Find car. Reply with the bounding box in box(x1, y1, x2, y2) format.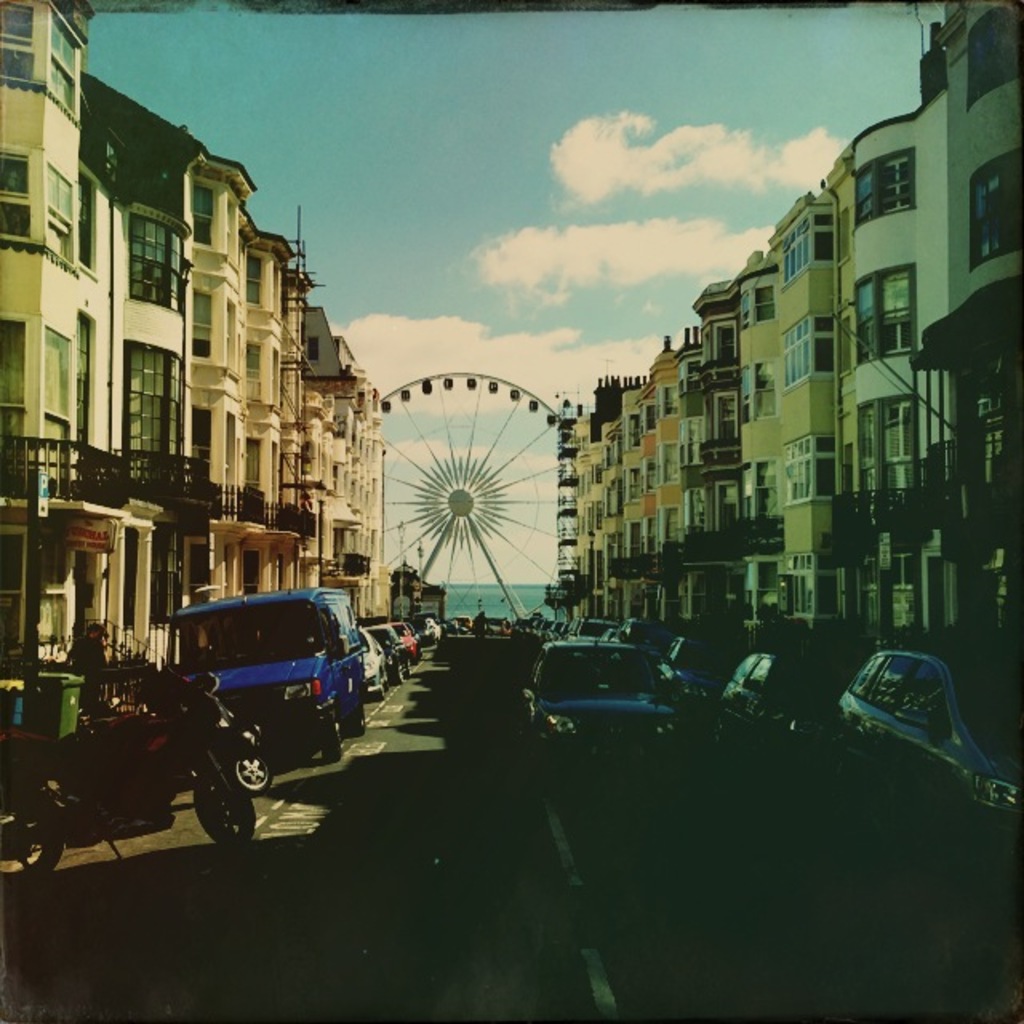
box(797, 635, 1022, 867).
